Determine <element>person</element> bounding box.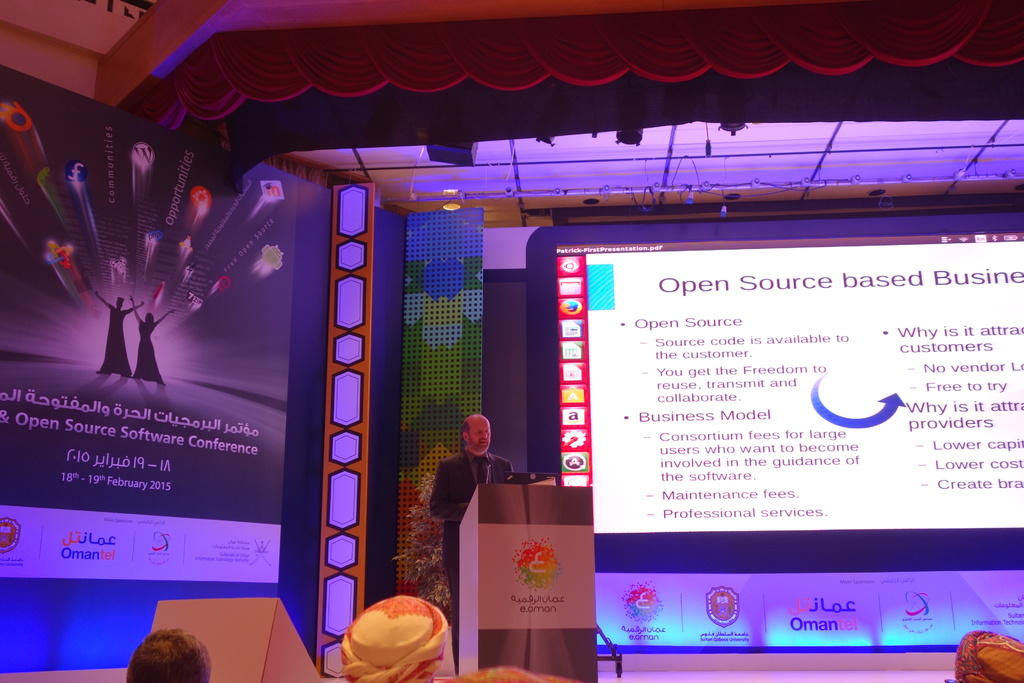
Determined: x1=123, y1=627, x2=210, y2=682.
